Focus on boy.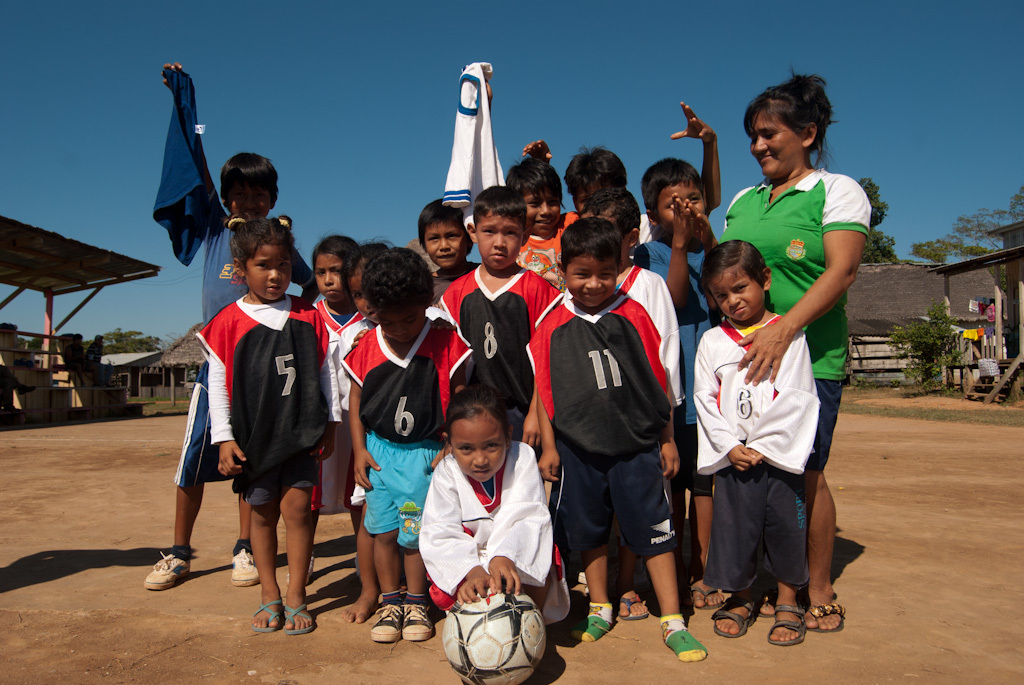
Focused at <box>694,238,821,644</box>.
